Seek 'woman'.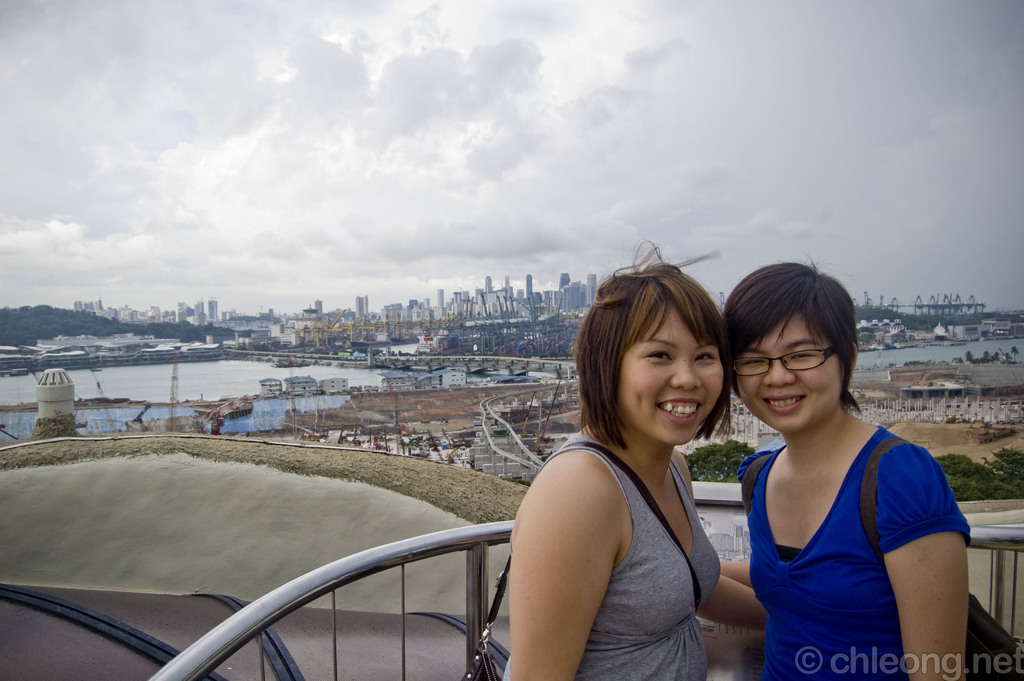
rect(502, 241, 769, 680).
